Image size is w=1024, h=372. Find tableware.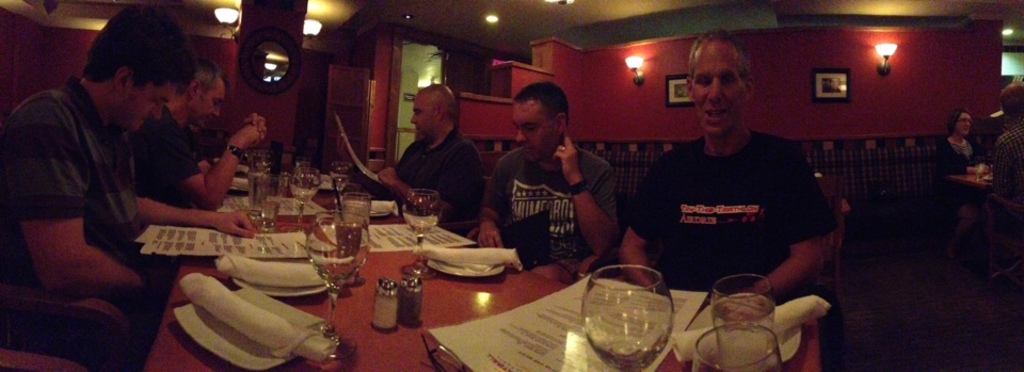
detection(576, 259, 675, 371).
